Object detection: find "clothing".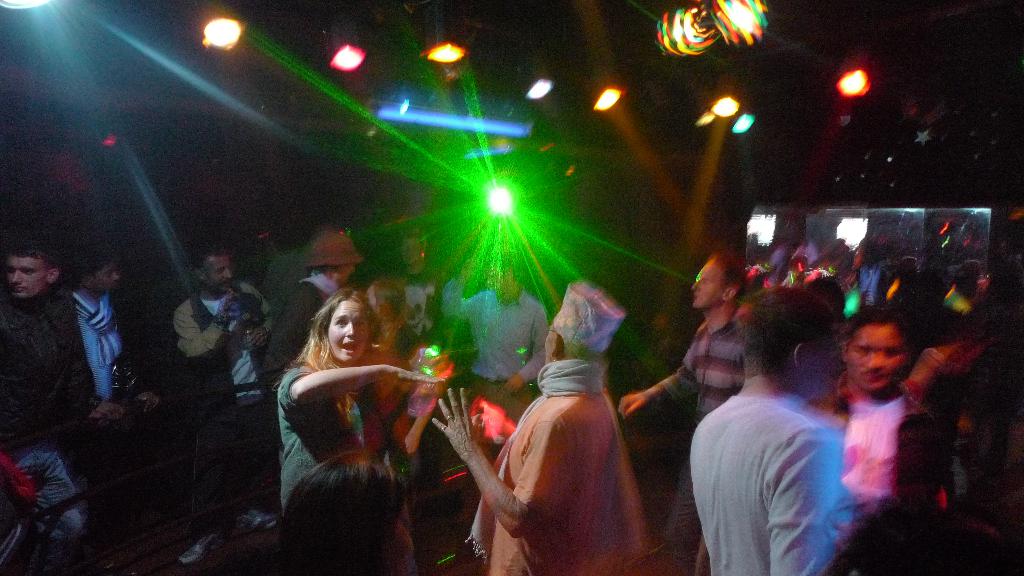
locate(279, 371, 360, 500).
